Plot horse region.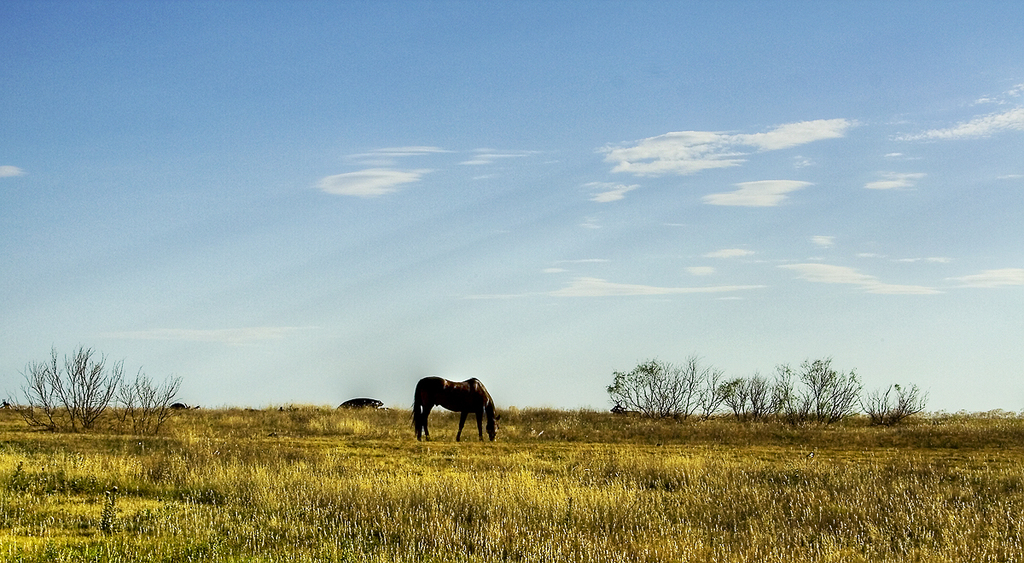
Plotted at l=406, t=379, r=500, b=445.
